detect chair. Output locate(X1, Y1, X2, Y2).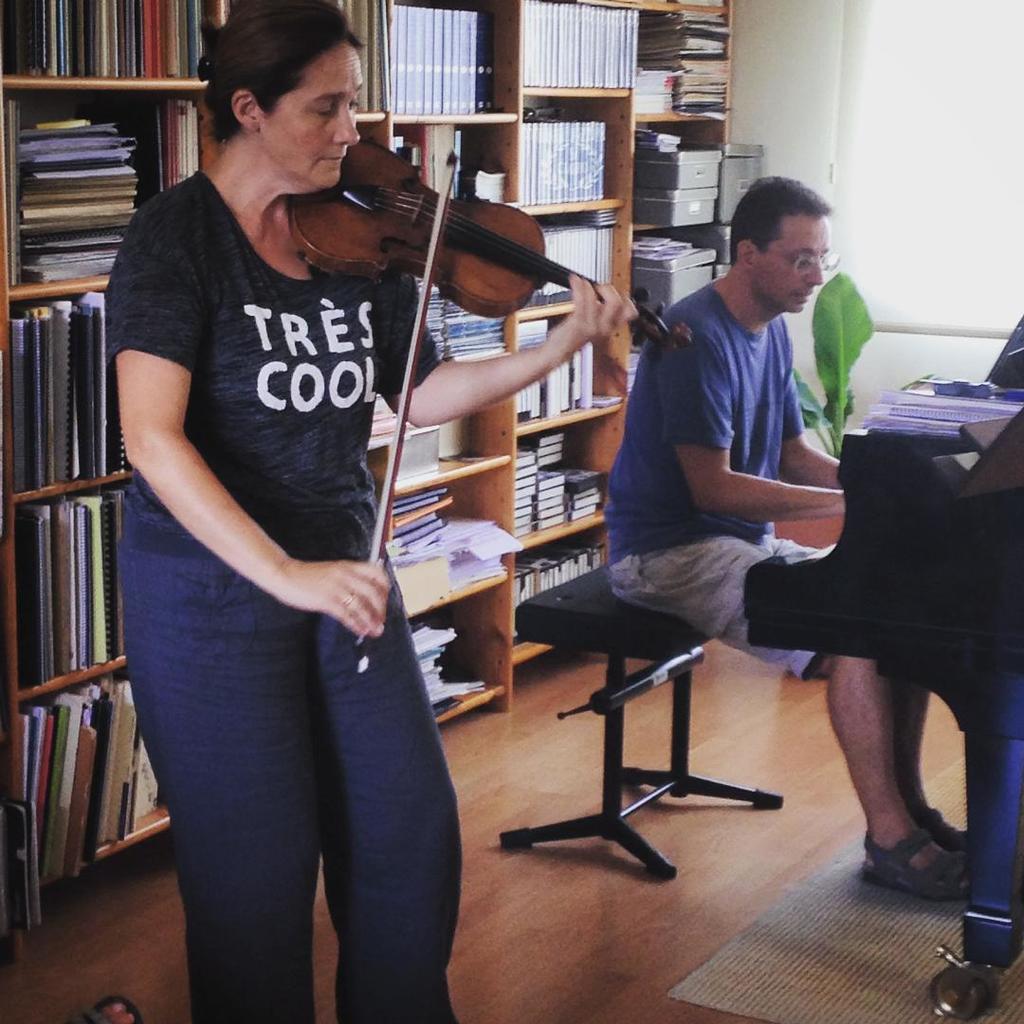
locate(490, 562, 784, 876).
